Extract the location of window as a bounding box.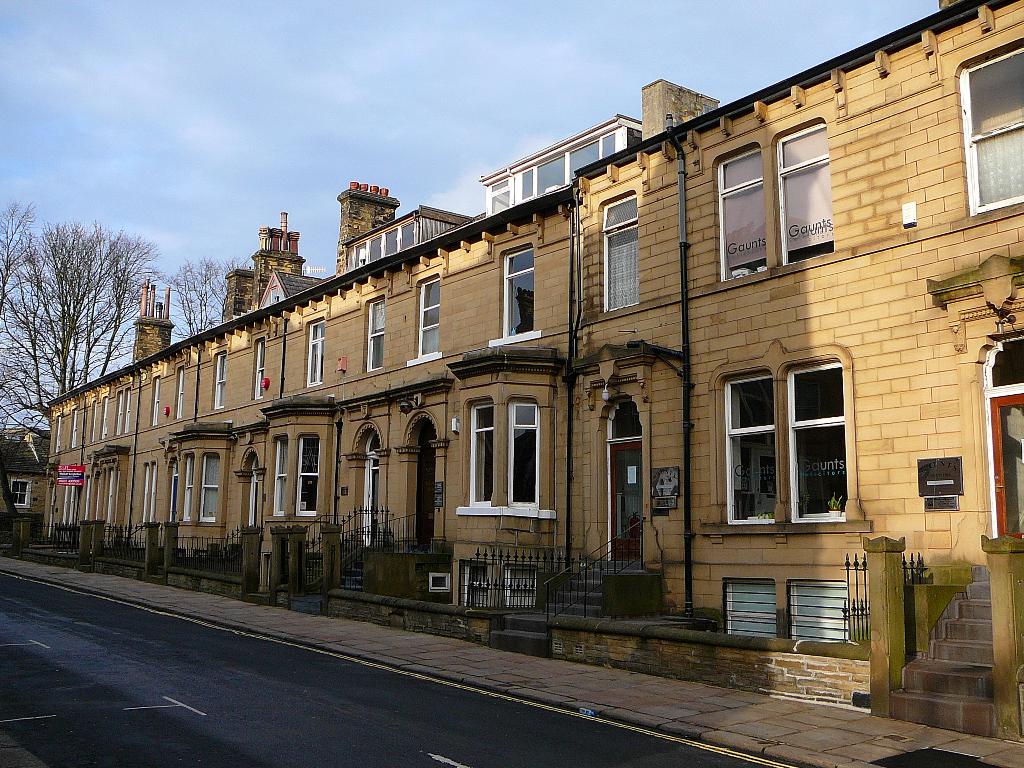
[773, 115, 837, 273].
